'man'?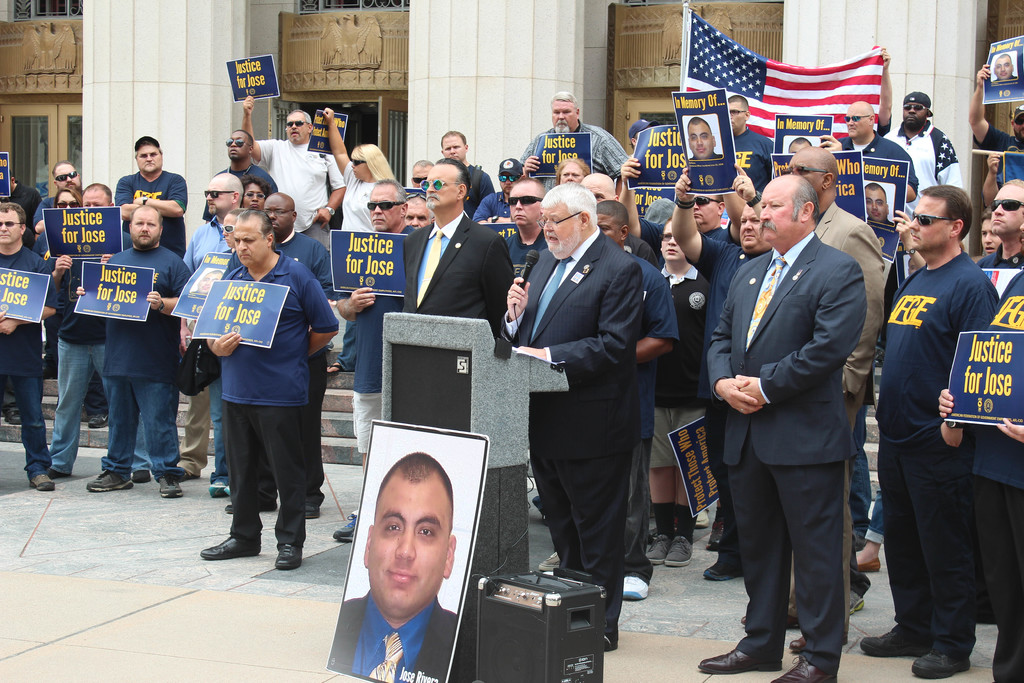
<bbox>239, 92, 346, 254</bbox>
